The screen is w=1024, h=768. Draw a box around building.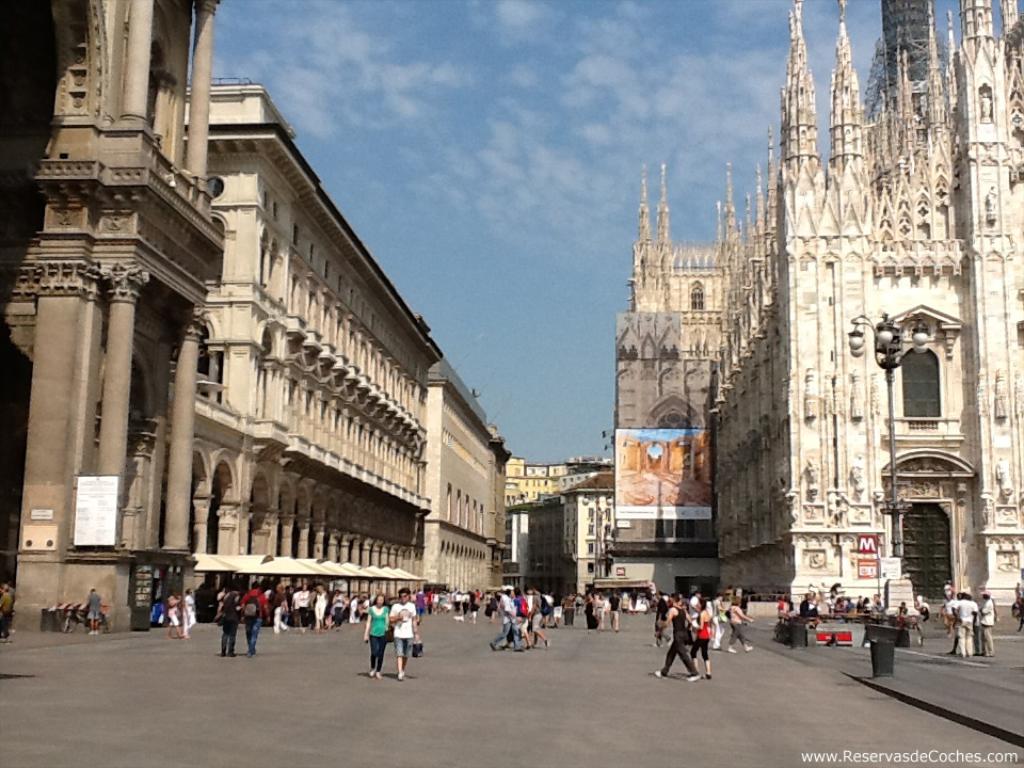
locate(612, 0, 1023, 628).
